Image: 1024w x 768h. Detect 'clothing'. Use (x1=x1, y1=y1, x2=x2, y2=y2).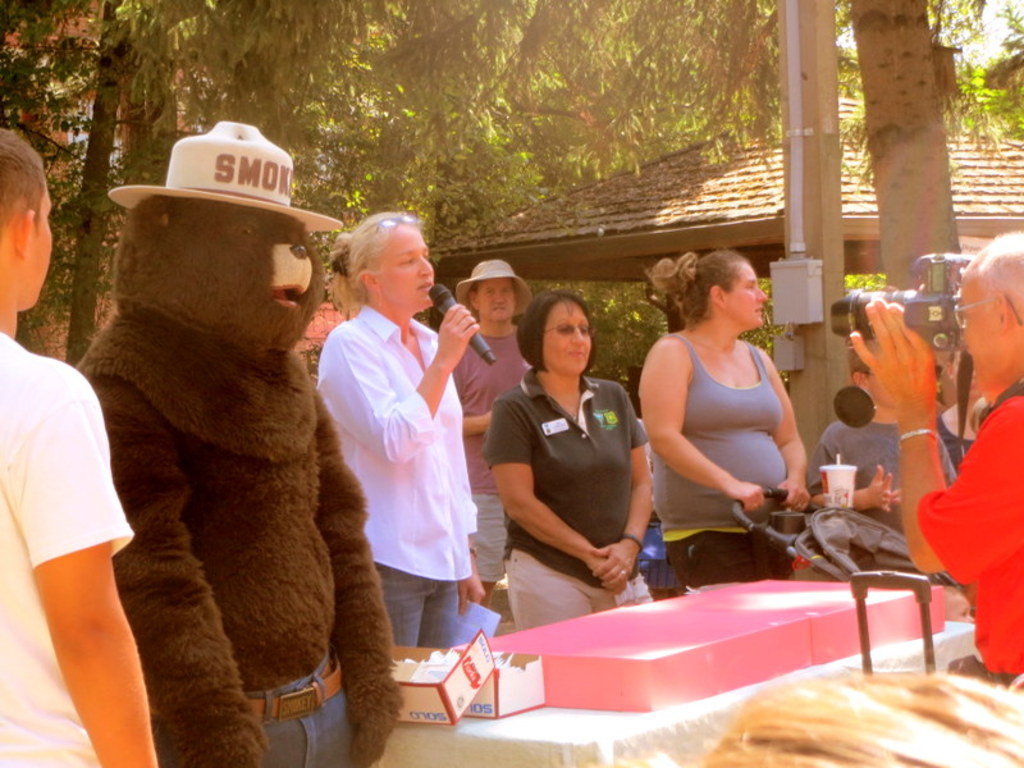
(x1=507, y1=553, x2=648, y2=631).
